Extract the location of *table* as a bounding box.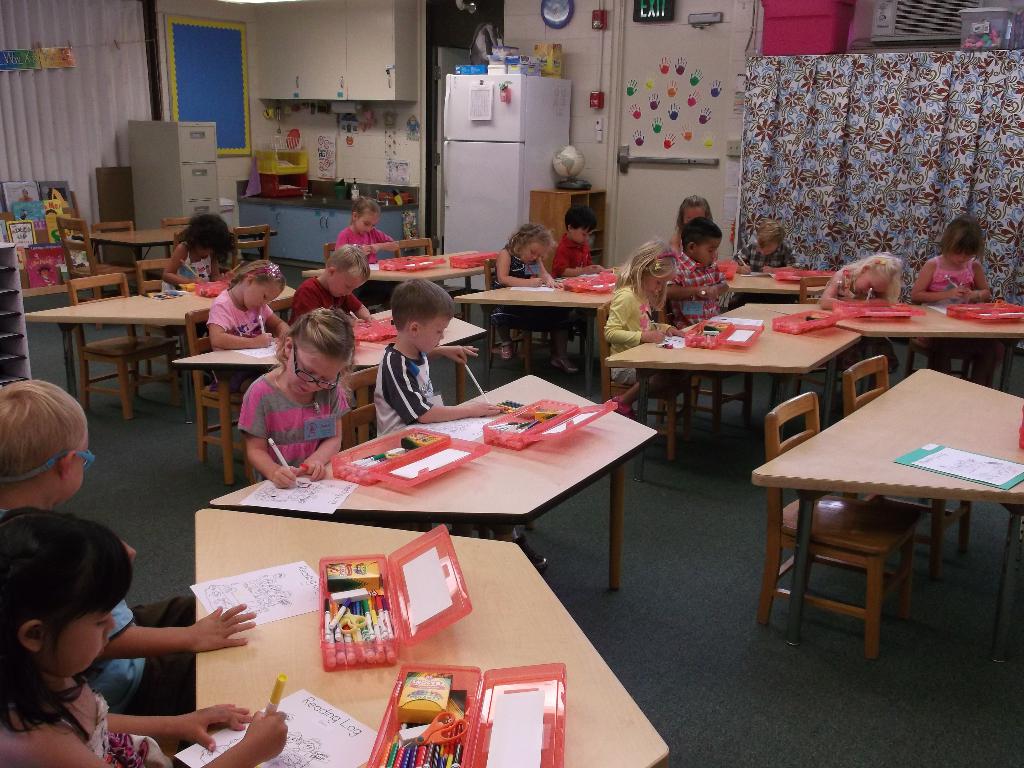
(199, 372, 659, 588).
